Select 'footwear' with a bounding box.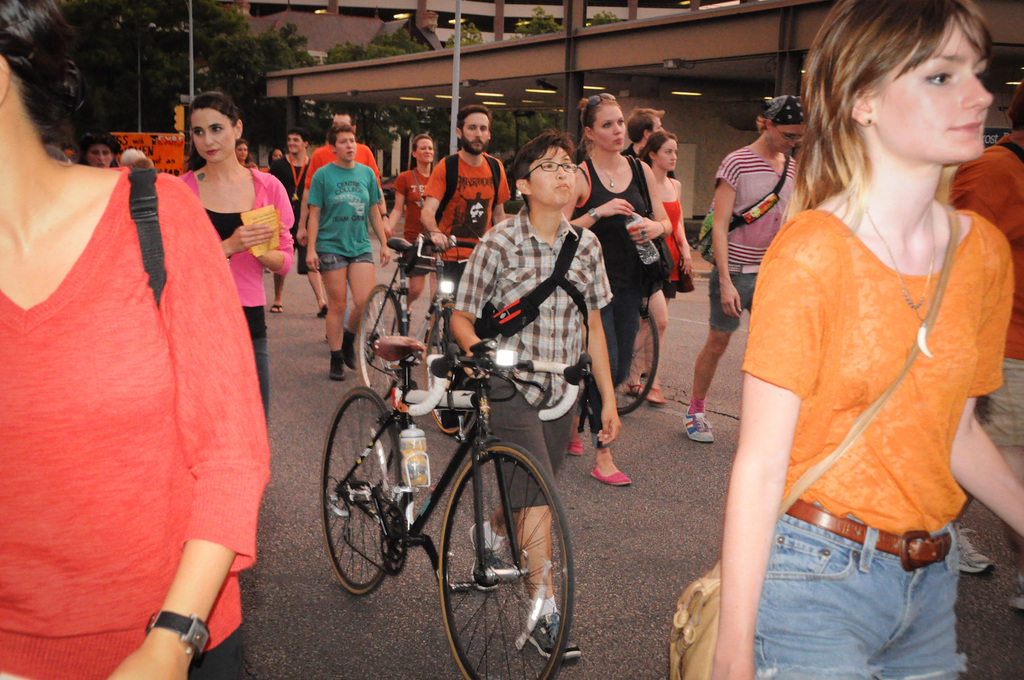
rect(570, 432, 583, 455).
